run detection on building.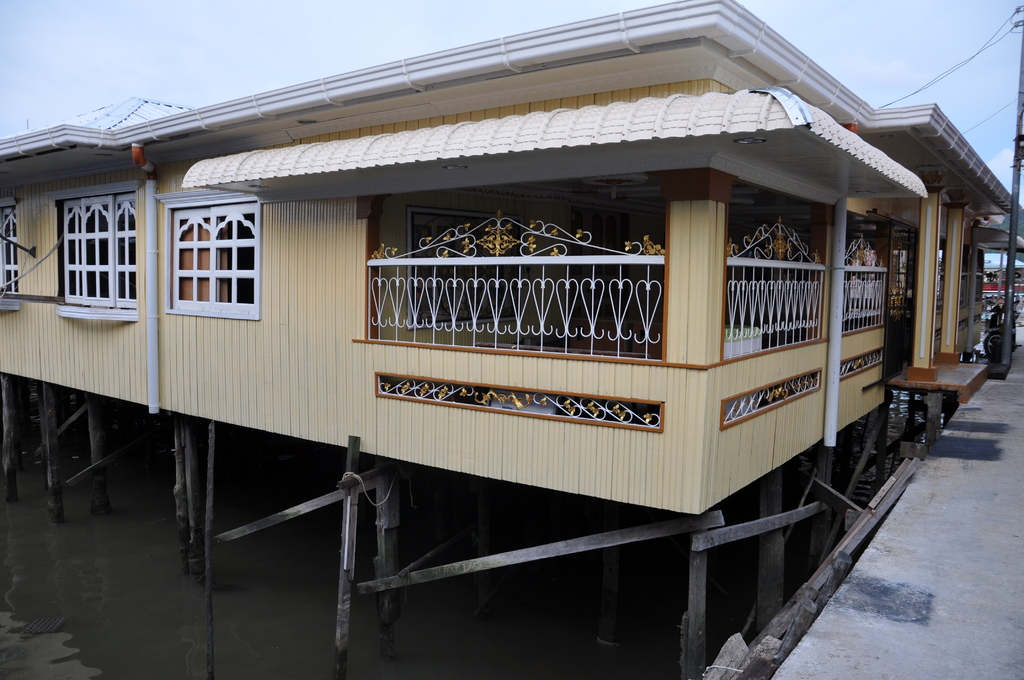
Result: (x1=0, y1=0, x2=1021, y2=515).
